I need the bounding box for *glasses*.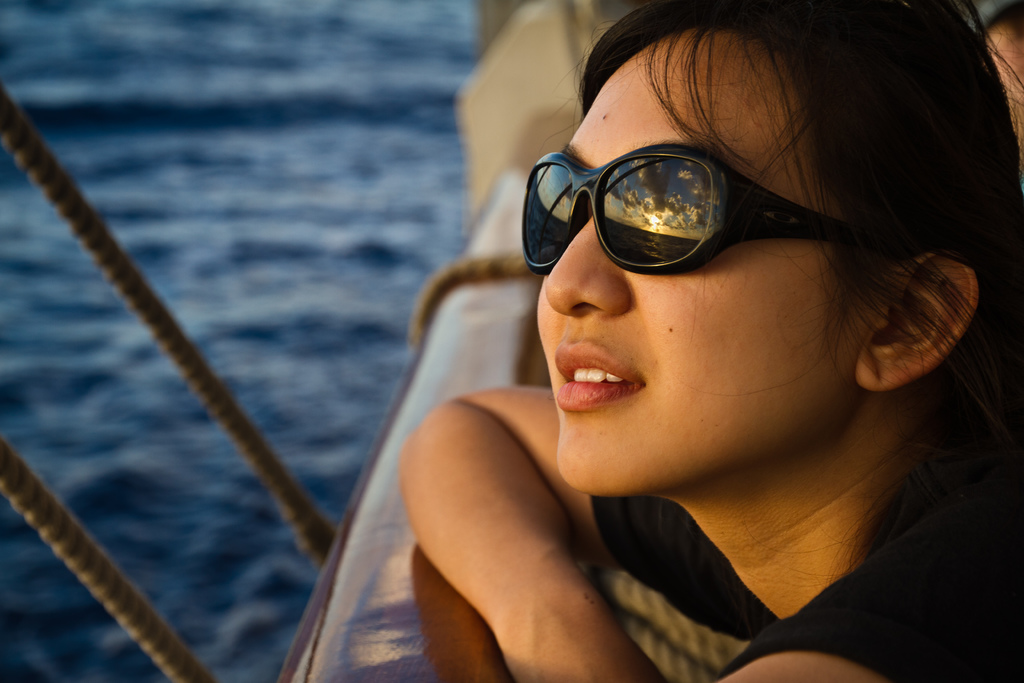
Here it is: l=516, t=144, r=877, b=338.
